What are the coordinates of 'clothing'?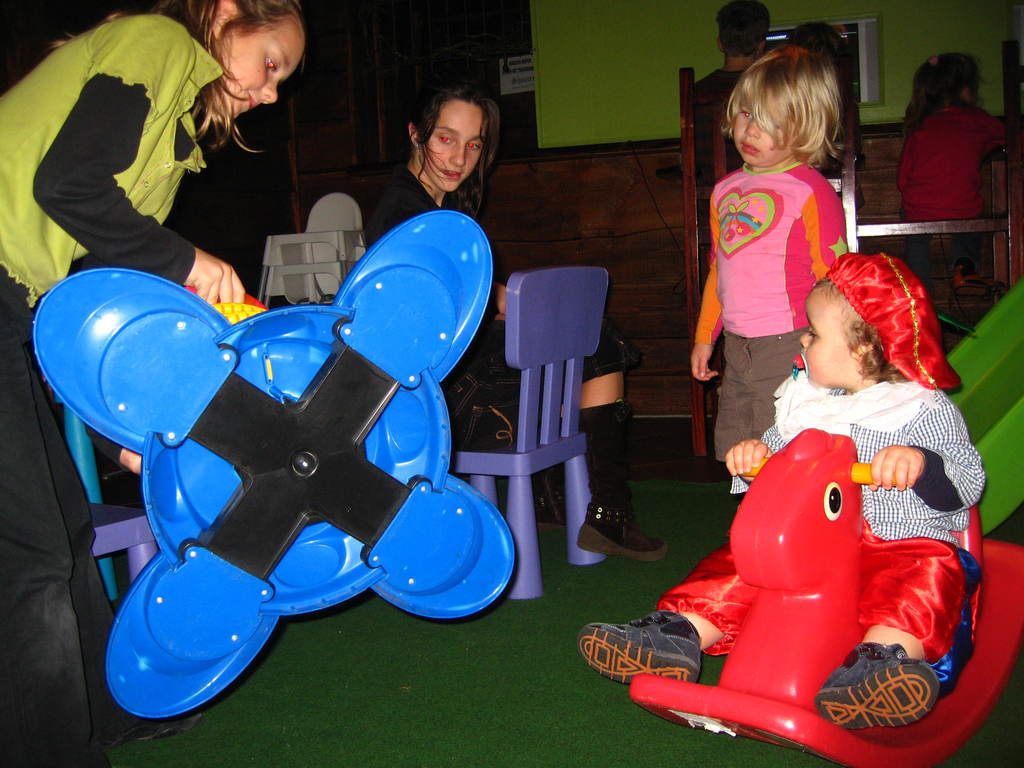
733 385 991 549.
